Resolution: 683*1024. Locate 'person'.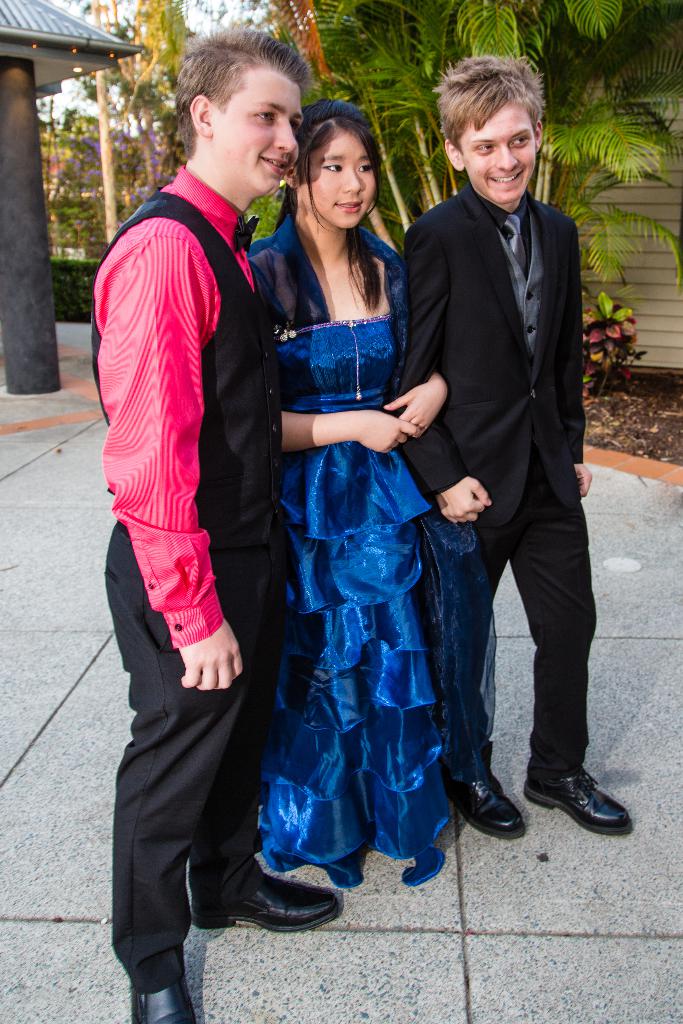
select_region(390, 49, 635, 835).
